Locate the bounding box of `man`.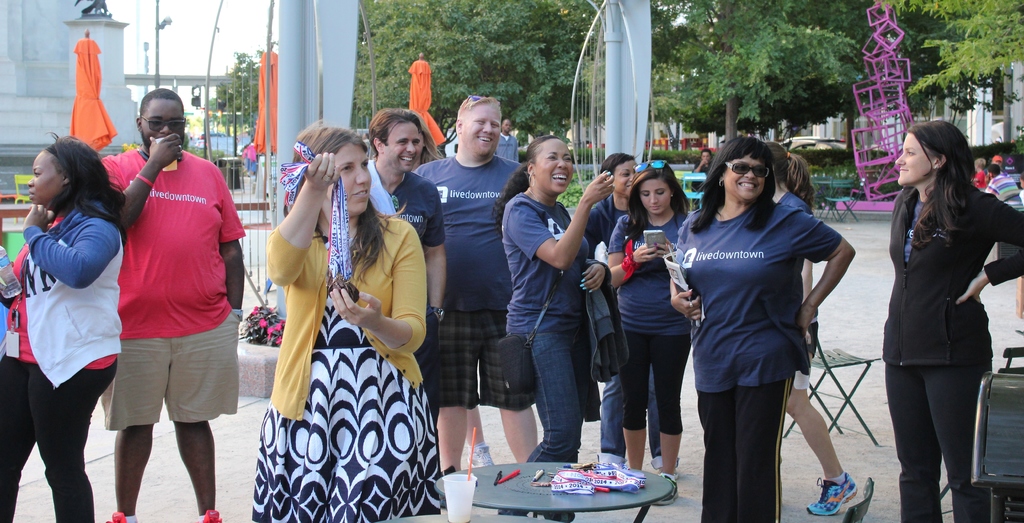
Bounding box: Rect(988, 165, 1023, 214).
